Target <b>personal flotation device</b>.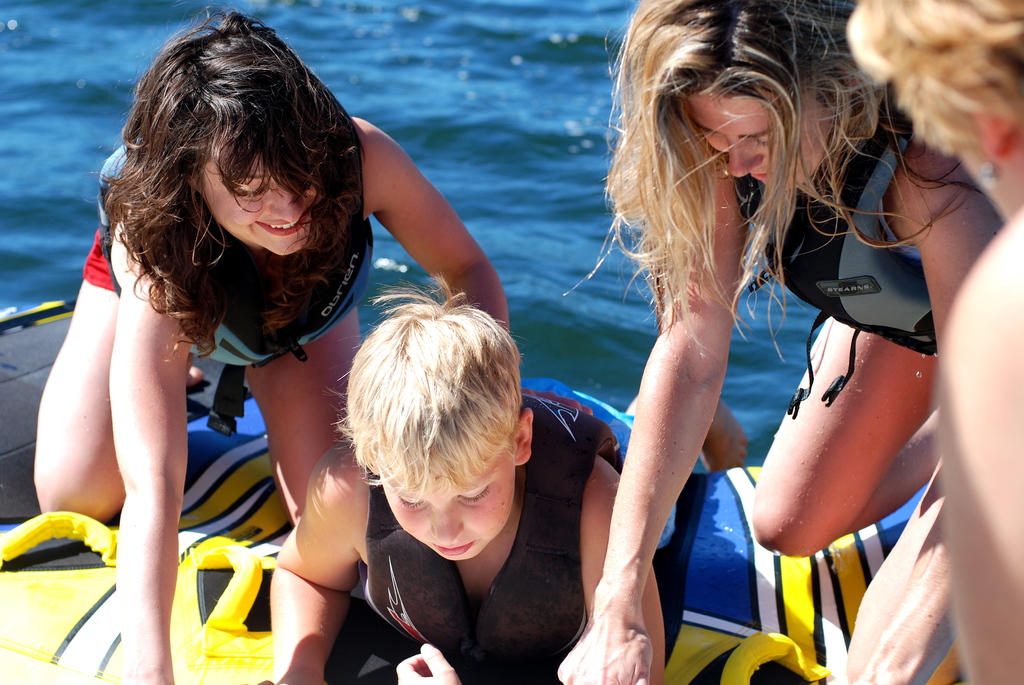
Target region: 726, 99, 946, 411.
